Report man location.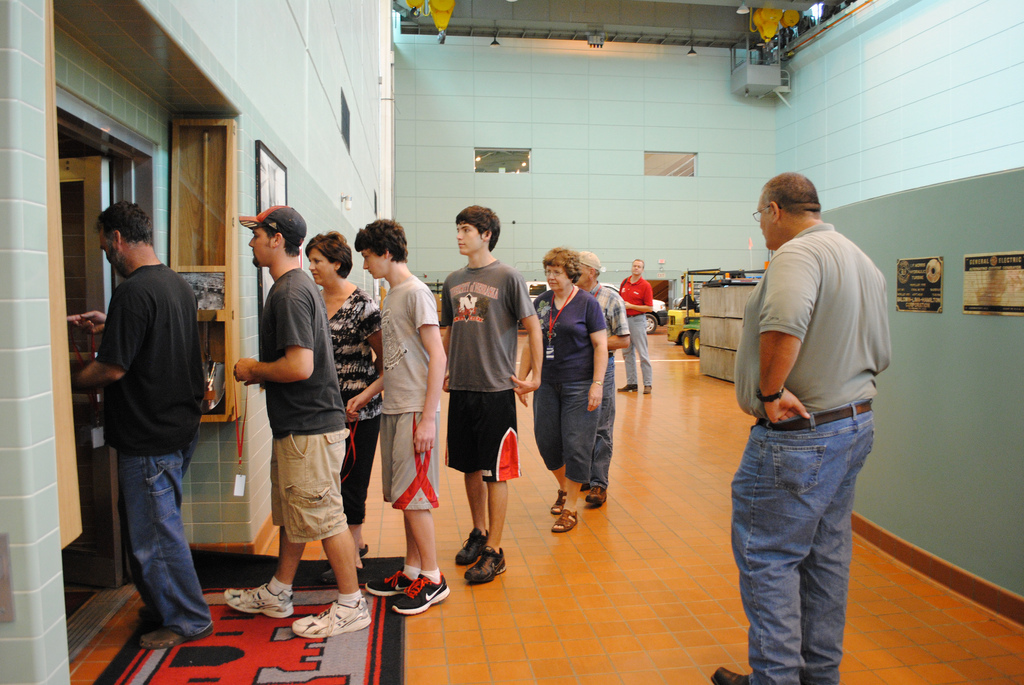
Report: select_region(76, 194, 217, 632).
